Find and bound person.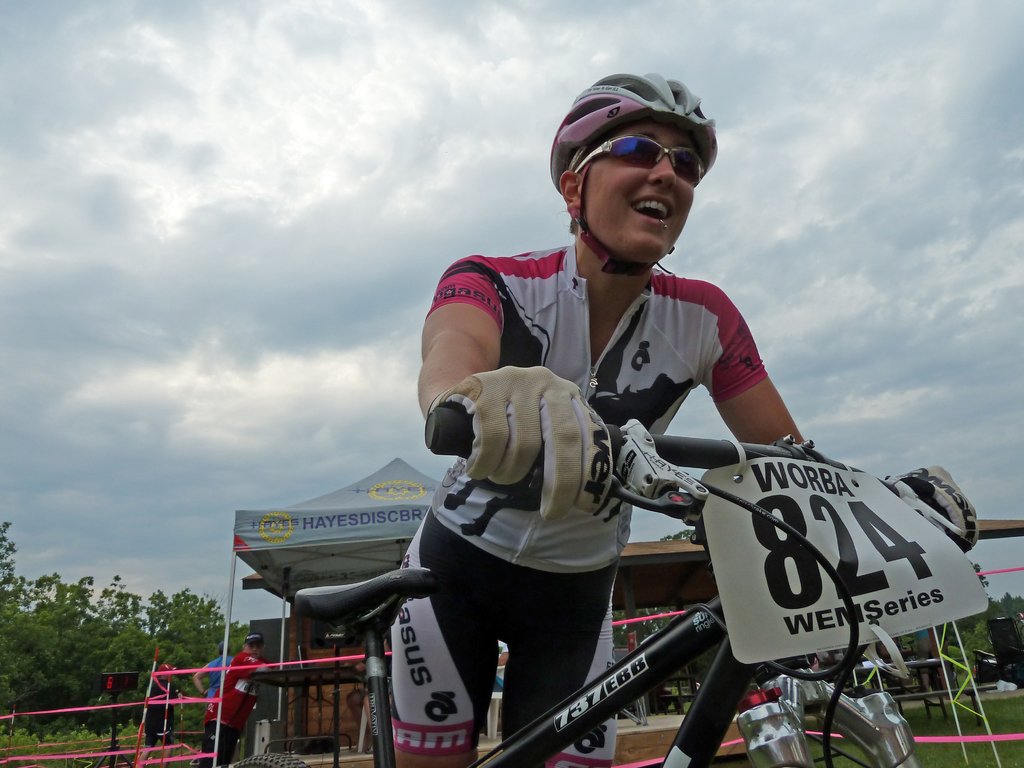
Bound: x1=394, y1=73, x2=985, y2=764.
